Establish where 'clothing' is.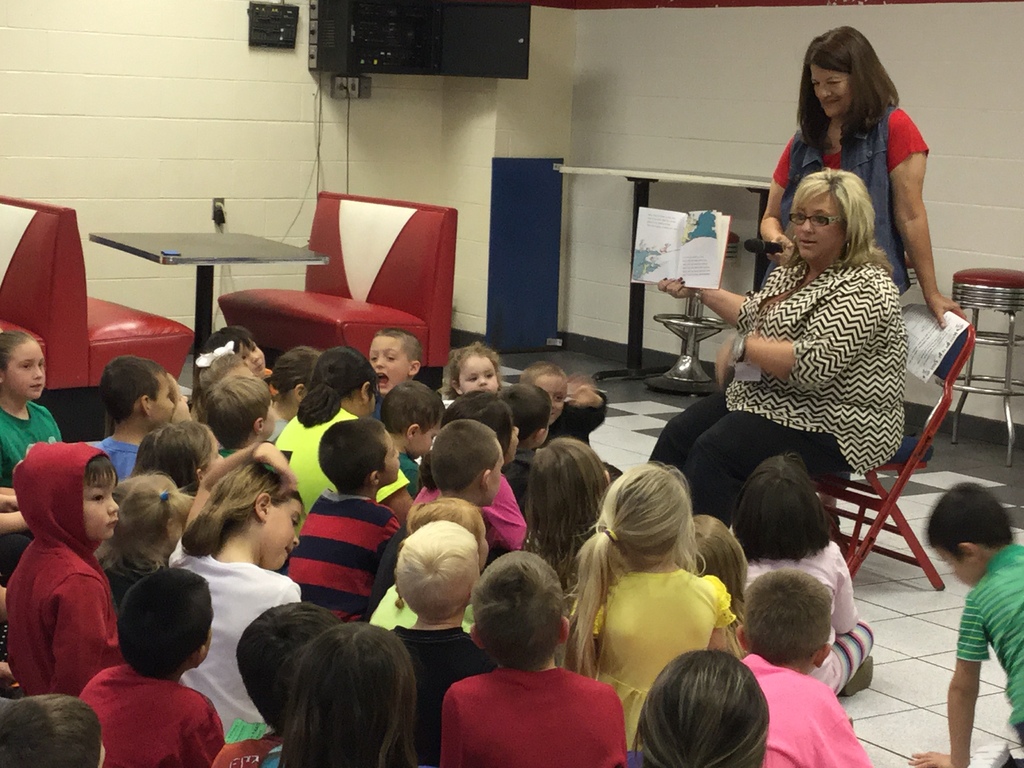
Established at <bbox>642, 246, 904, 532</bbox>.
